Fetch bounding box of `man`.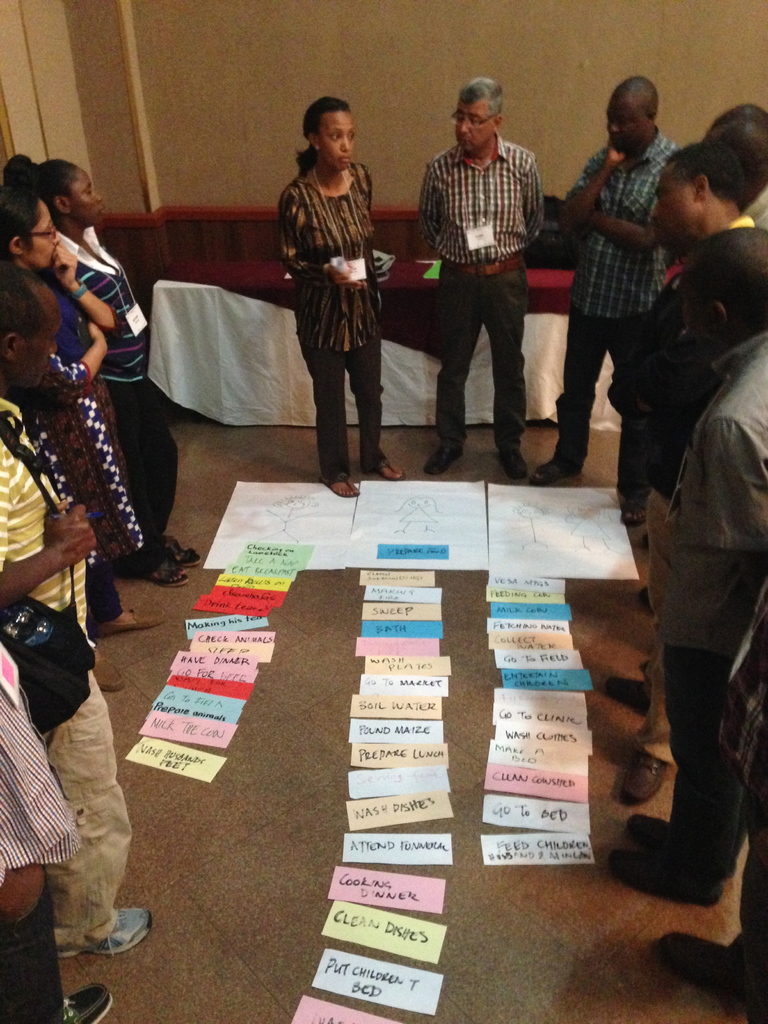
Bbox: pyautogui.locateOnScreen(606, 139, 767, 813).
